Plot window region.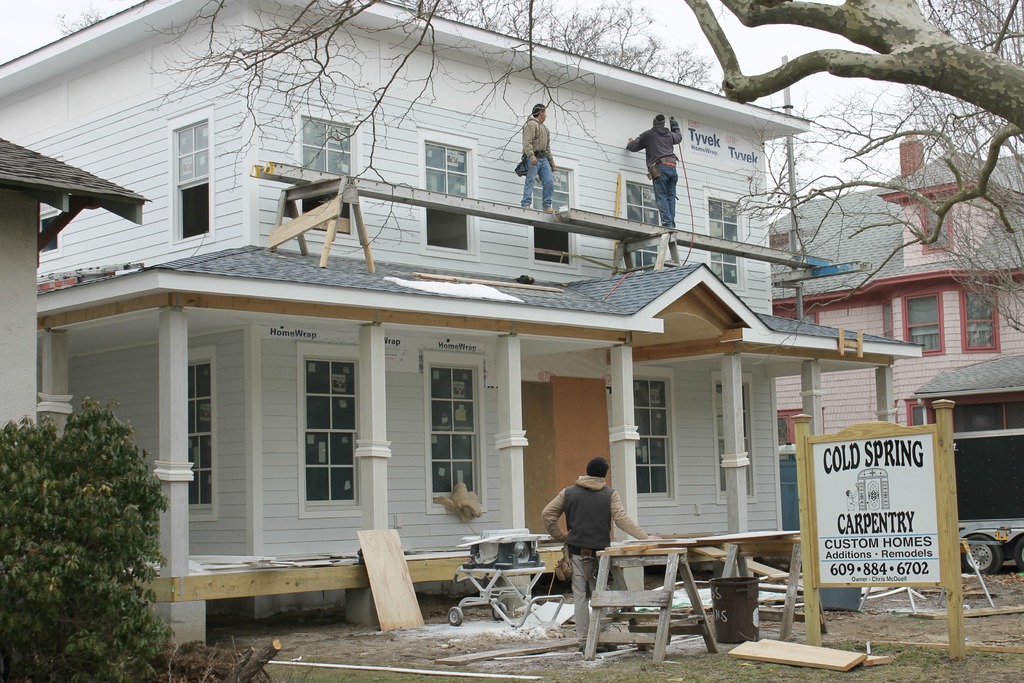
Plotted at bbox=[774, 404, 829, 446].
